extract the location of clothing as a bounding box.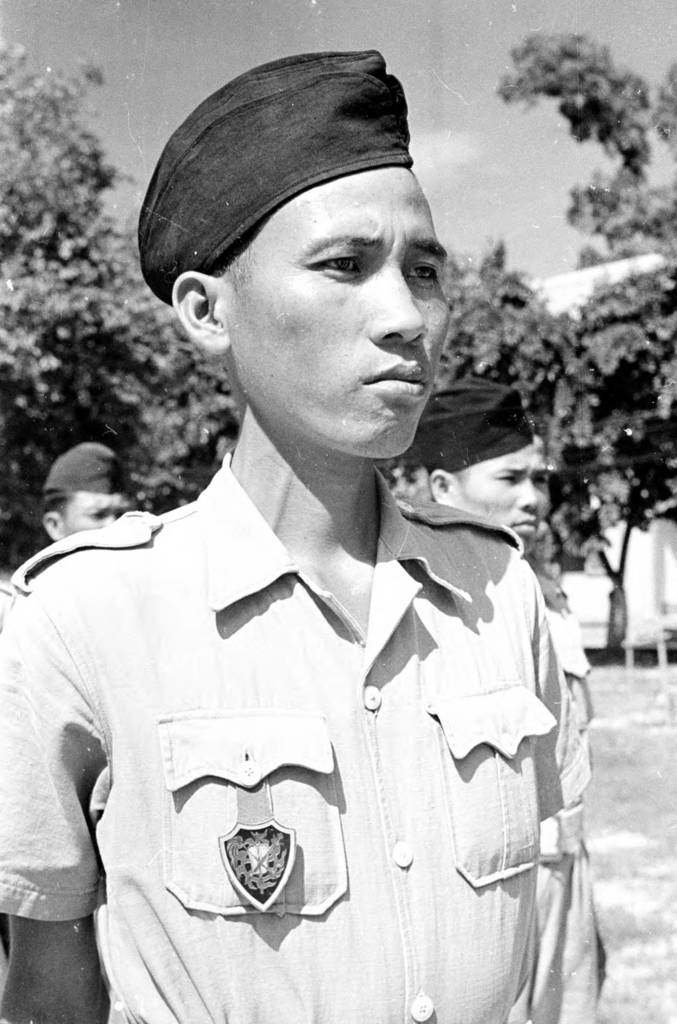
{"left": 44, "top": 355, "right": 566, "bottom": 1018}.
